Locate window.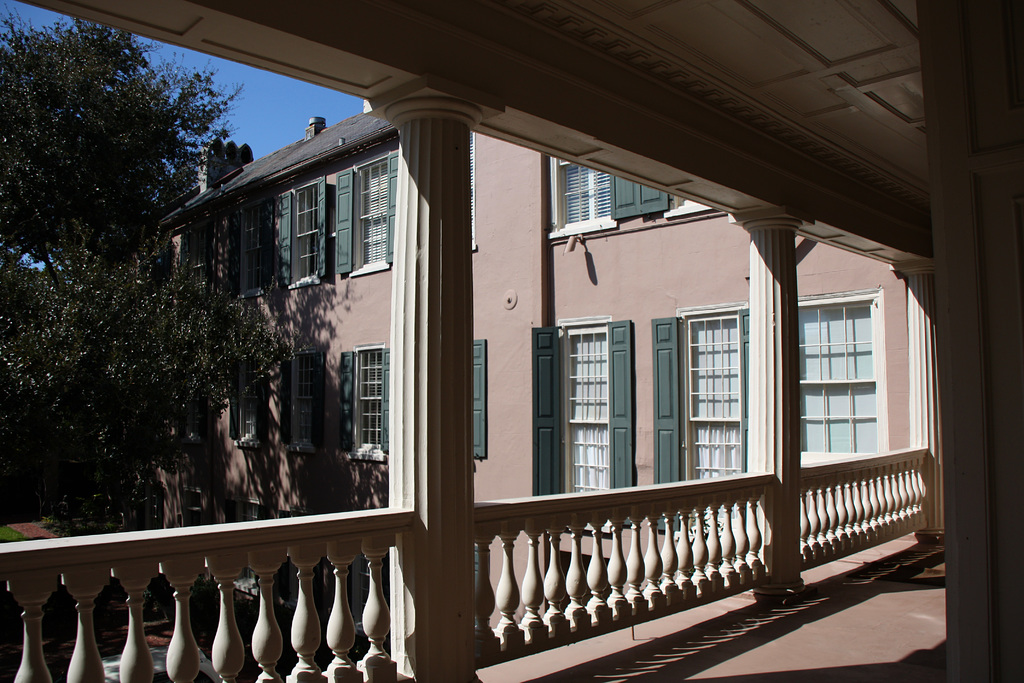
Bounding box: 276 349 328 453.
